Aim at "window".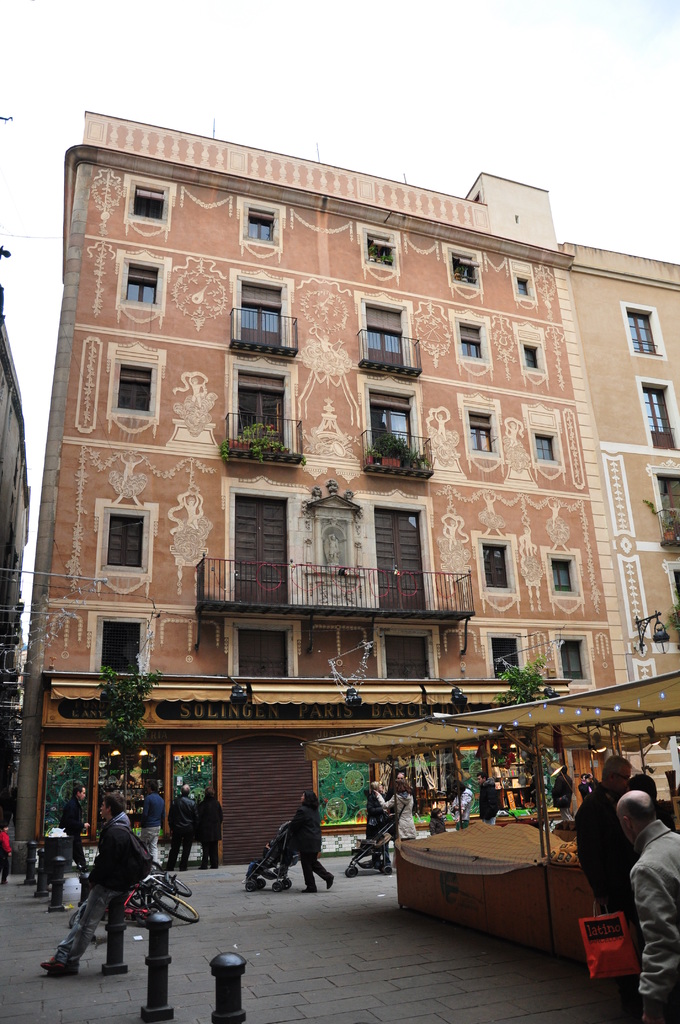
Aimed at region(229, 359, 294, 459).
